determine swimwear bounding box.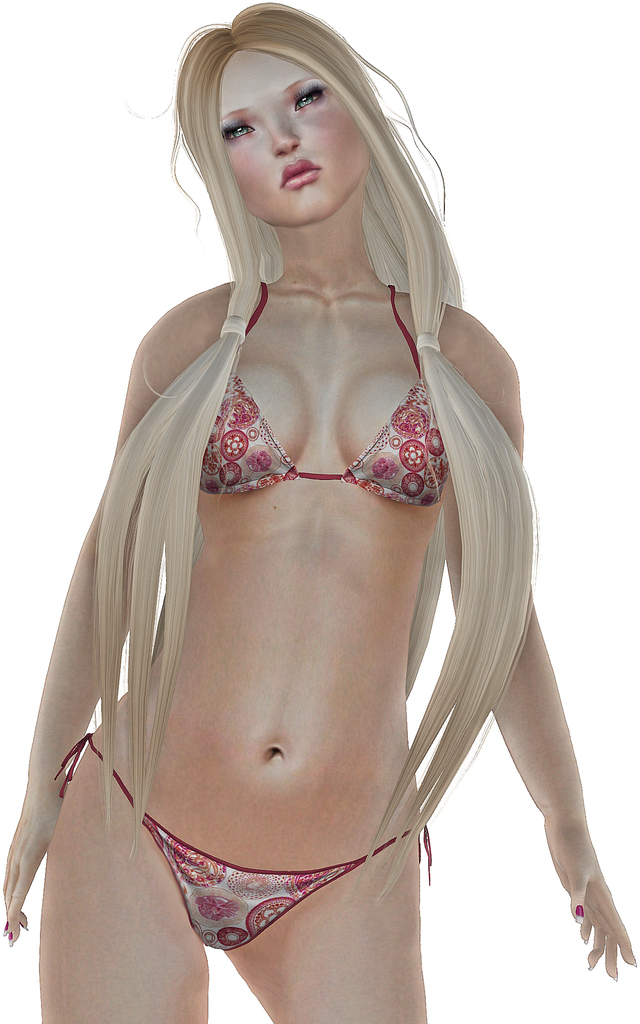
Determined: [56, 738, 435, 947].
